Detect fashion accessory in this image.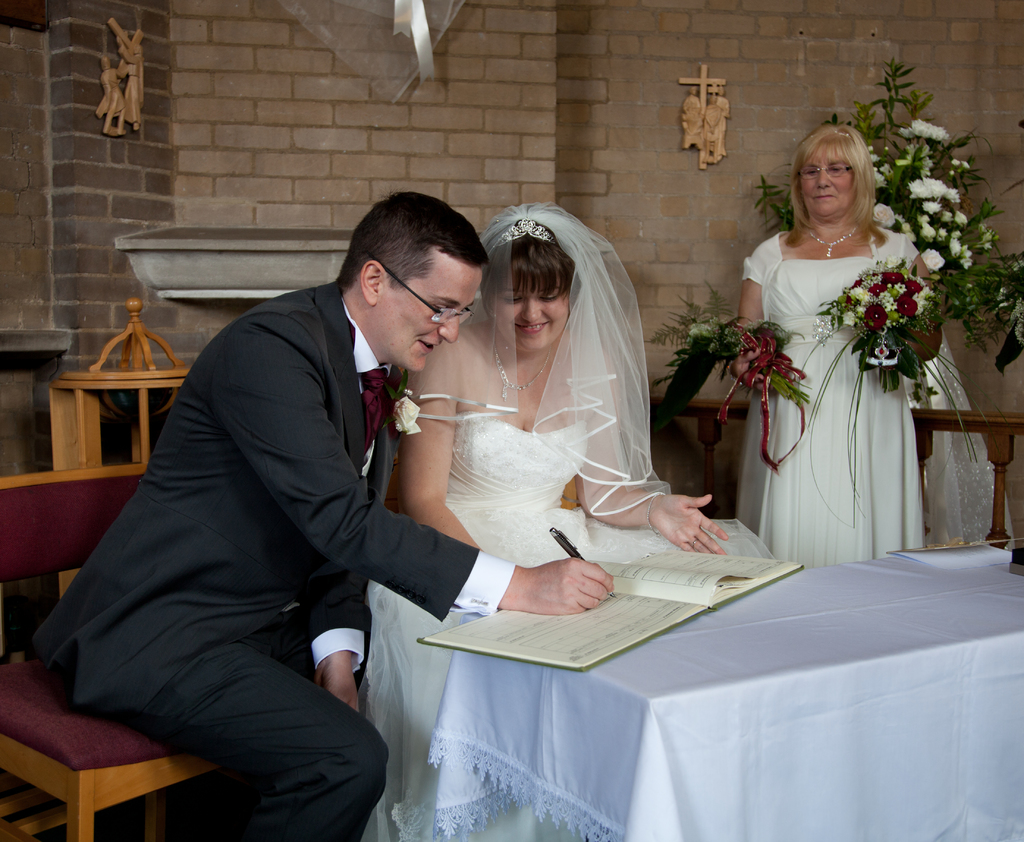
Detection: (809, 225, 861, 258).
